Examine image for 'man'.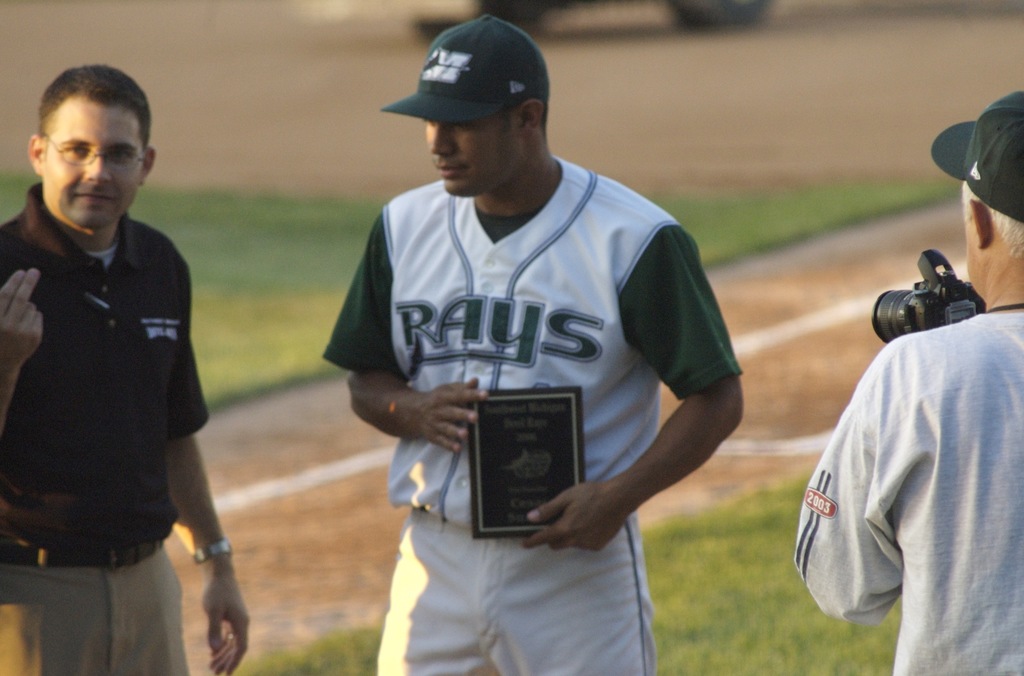
Examination result: pyautogui.locateOnScreen(0, 63, 248, 675).
